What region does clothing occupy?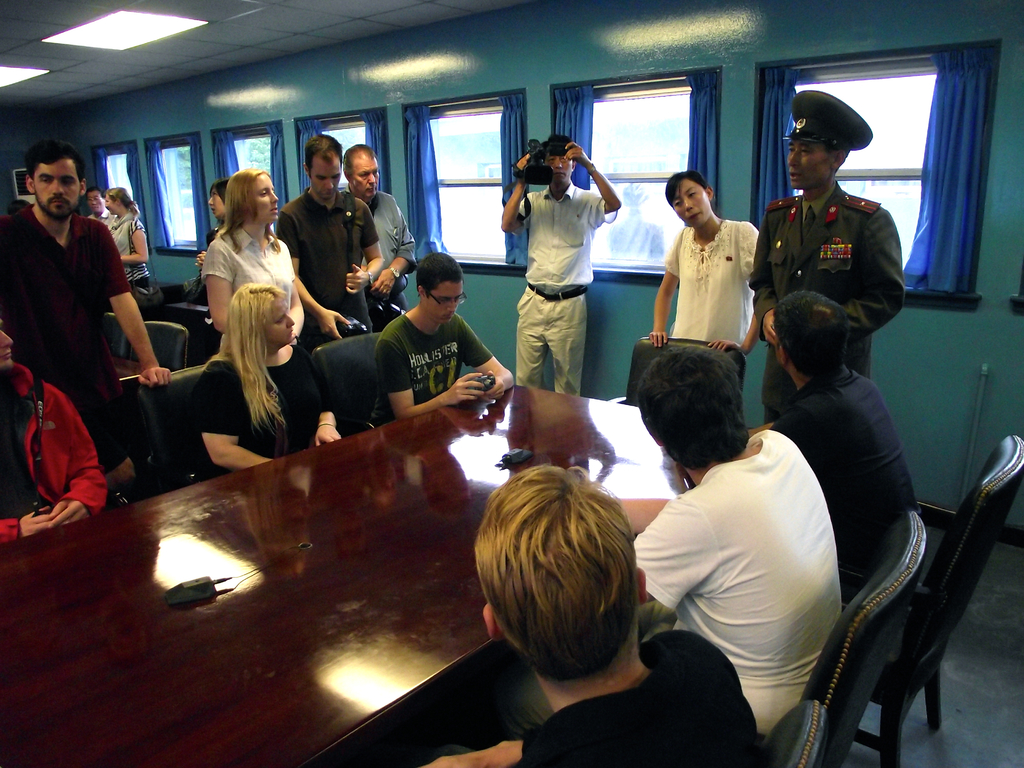
select_region(107, 209, 156, 291).
